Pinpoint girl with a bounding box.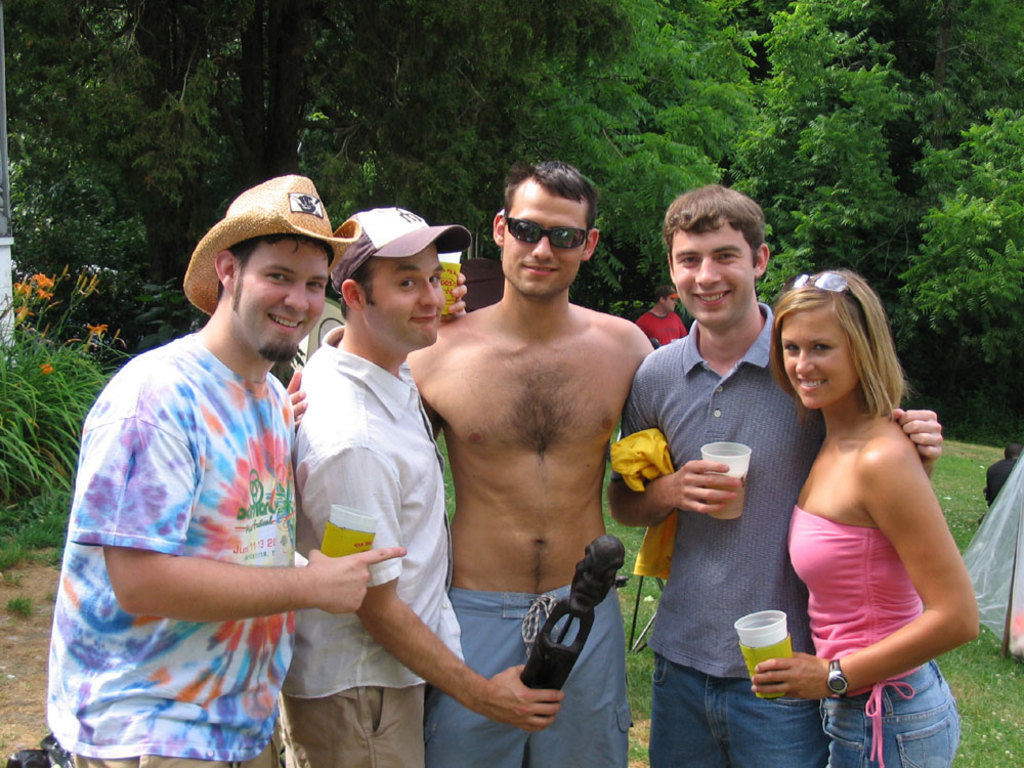
x1=746, y1=267, x2=984, y2=767.
